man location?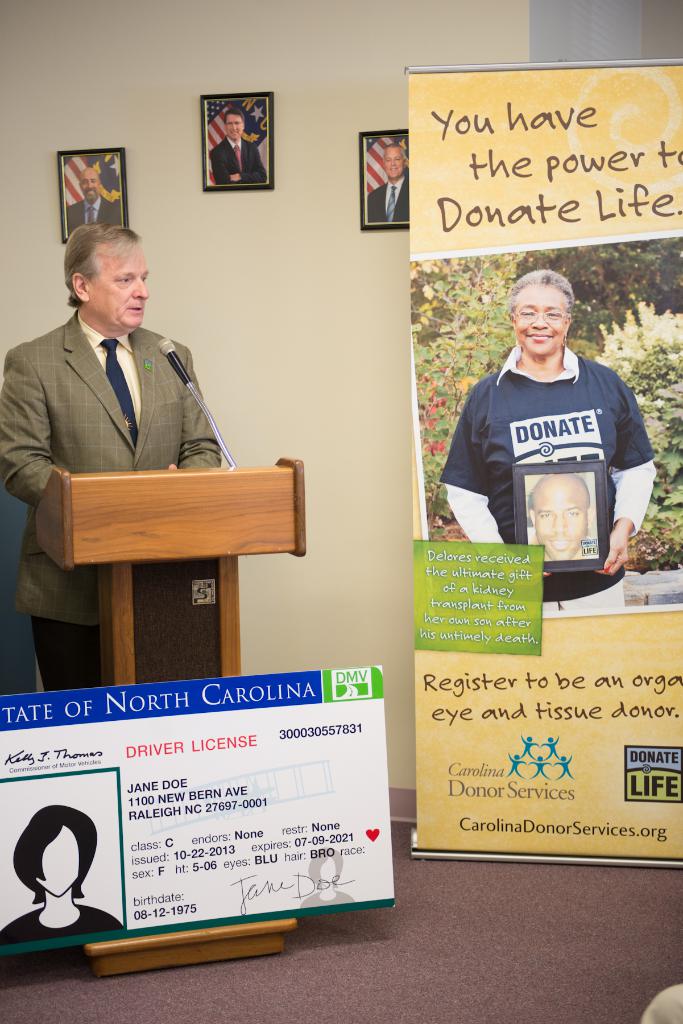
region(63, 166, 122, 240)
